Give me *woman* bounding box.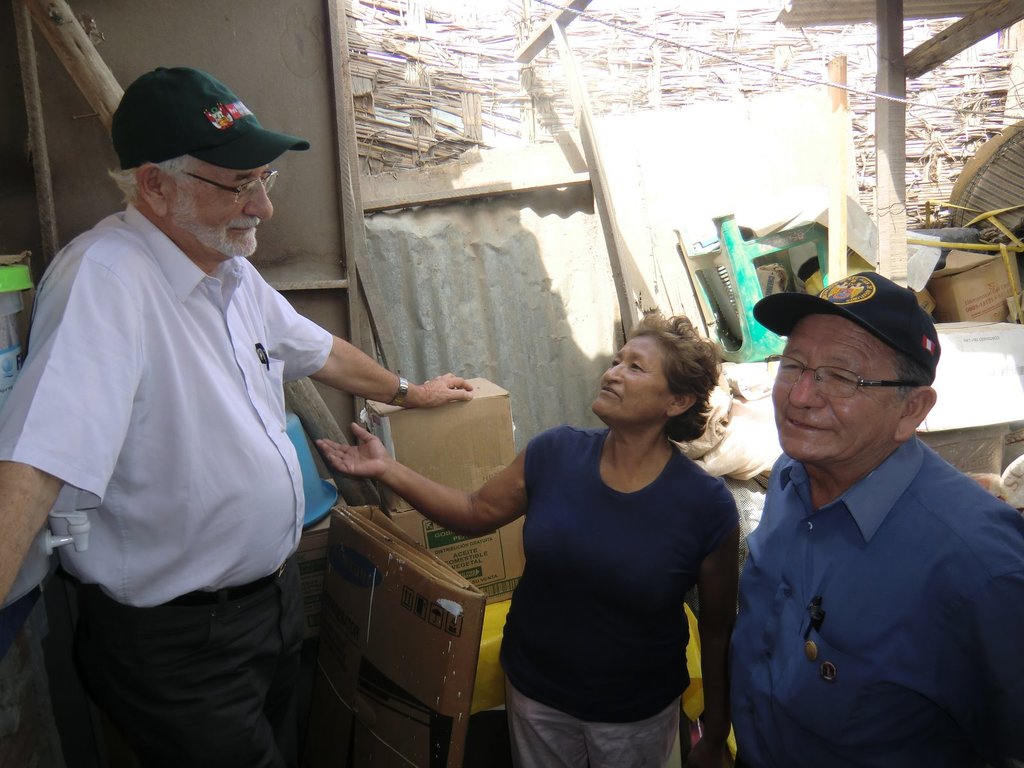
[left=317, top=308, right=746, bottom=767].
